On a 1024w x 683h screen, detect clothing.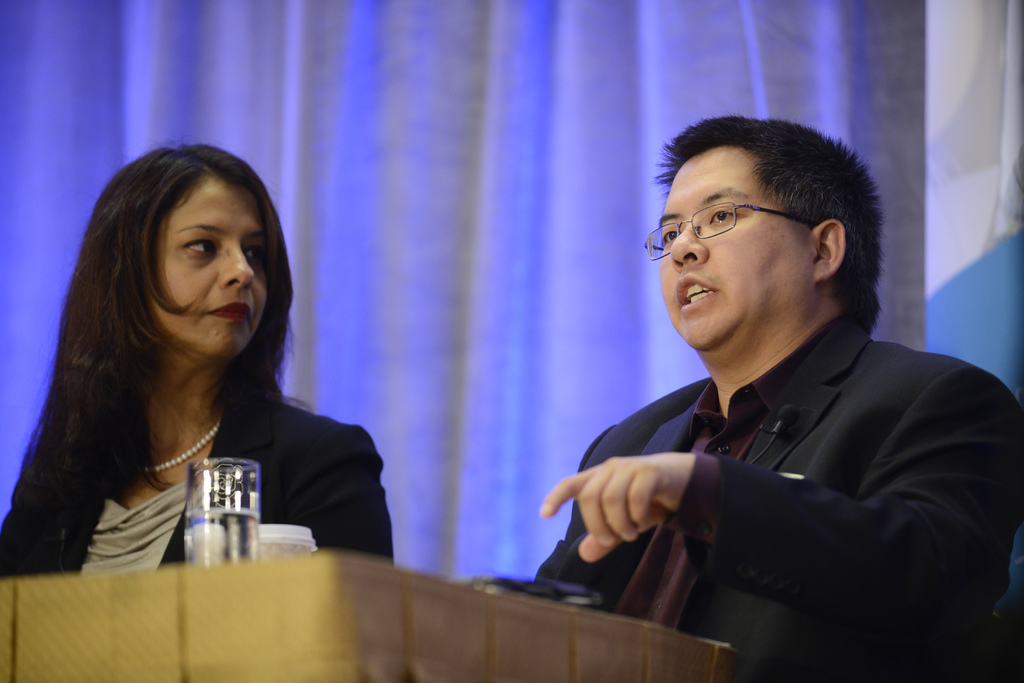
508, 300, 1023, 678.
